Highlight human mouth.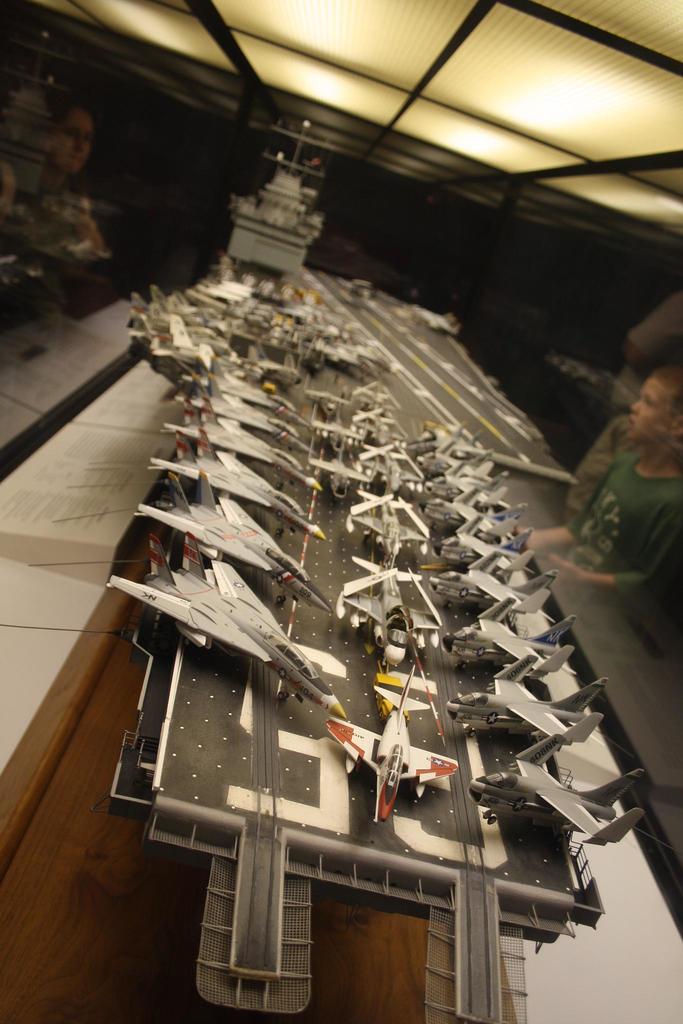
Highlighted region: bbox(614, 417, 642, 436).
